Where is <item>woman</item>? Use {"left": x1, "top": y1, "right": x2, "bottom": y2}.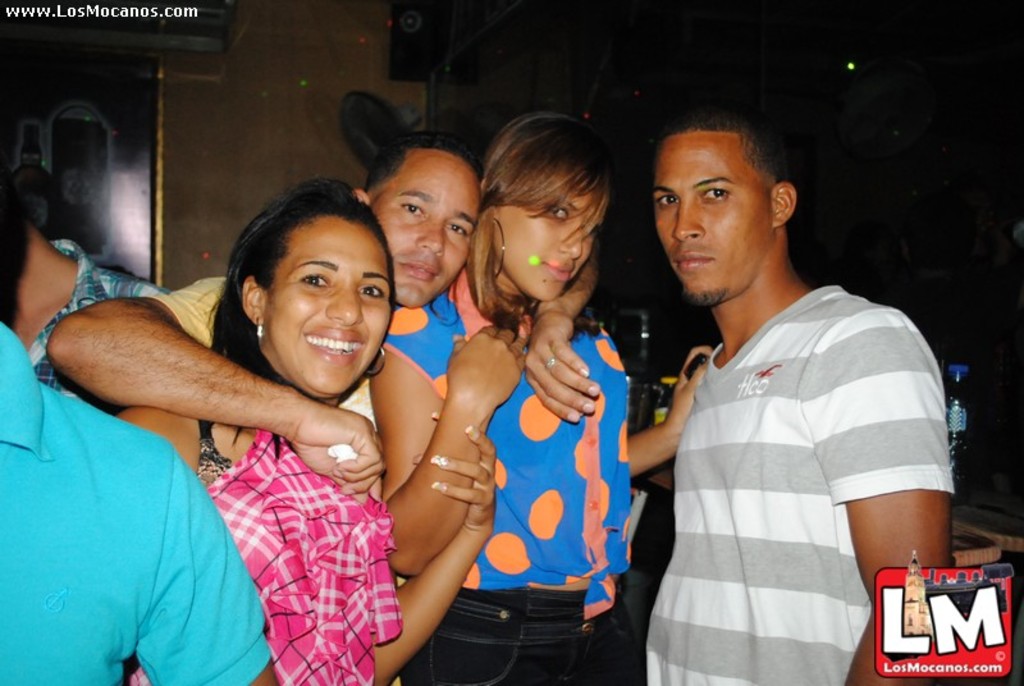
{"left": 114, "top": 175, "right": 502, "bottom": 685}.
